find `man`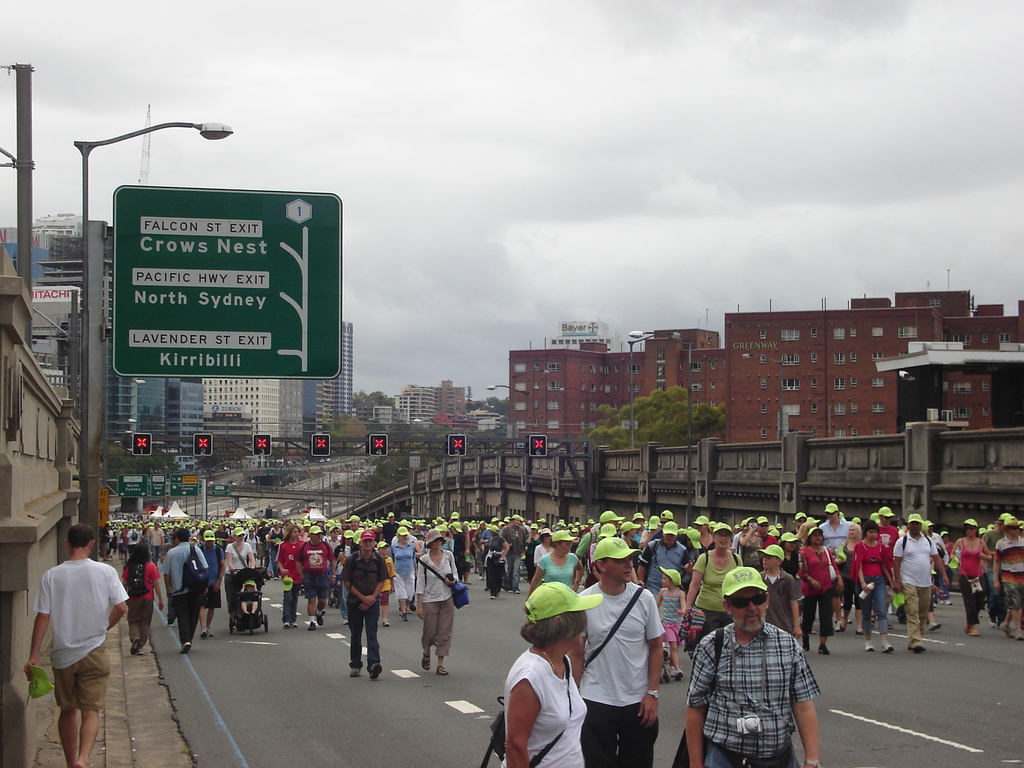
{"x1": 576, "y1": 511, "x2": 624, "y2": 588}
